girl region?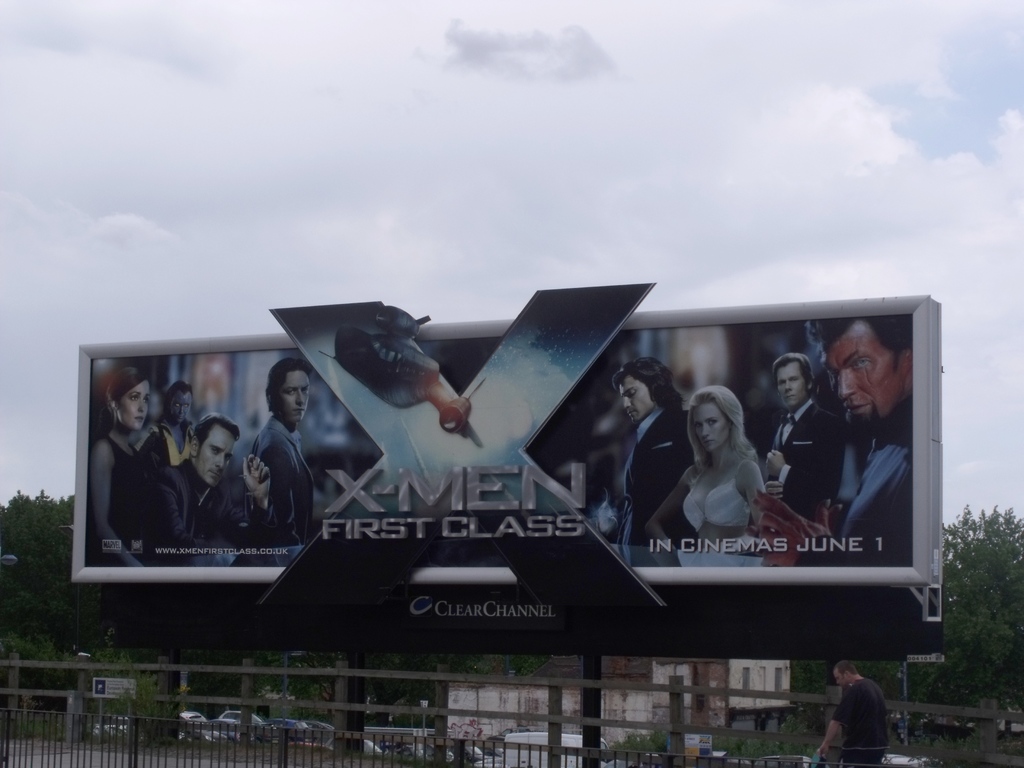
644, 385, 770, 569
